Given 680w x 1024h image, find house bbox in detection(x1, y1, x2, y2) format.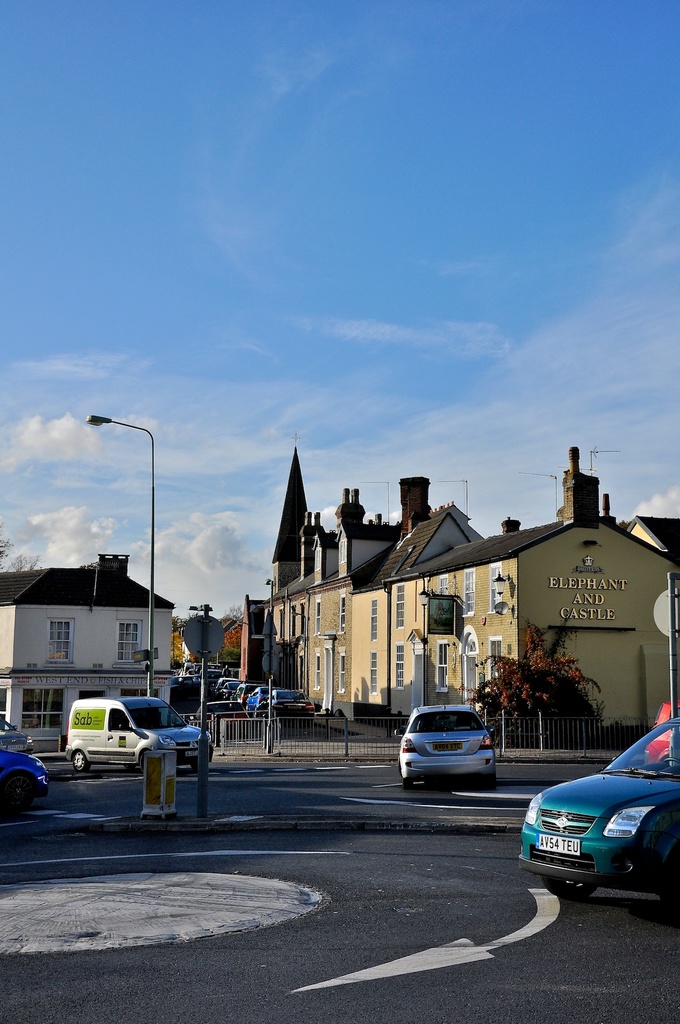
detection(3, 562, 188, 719).
